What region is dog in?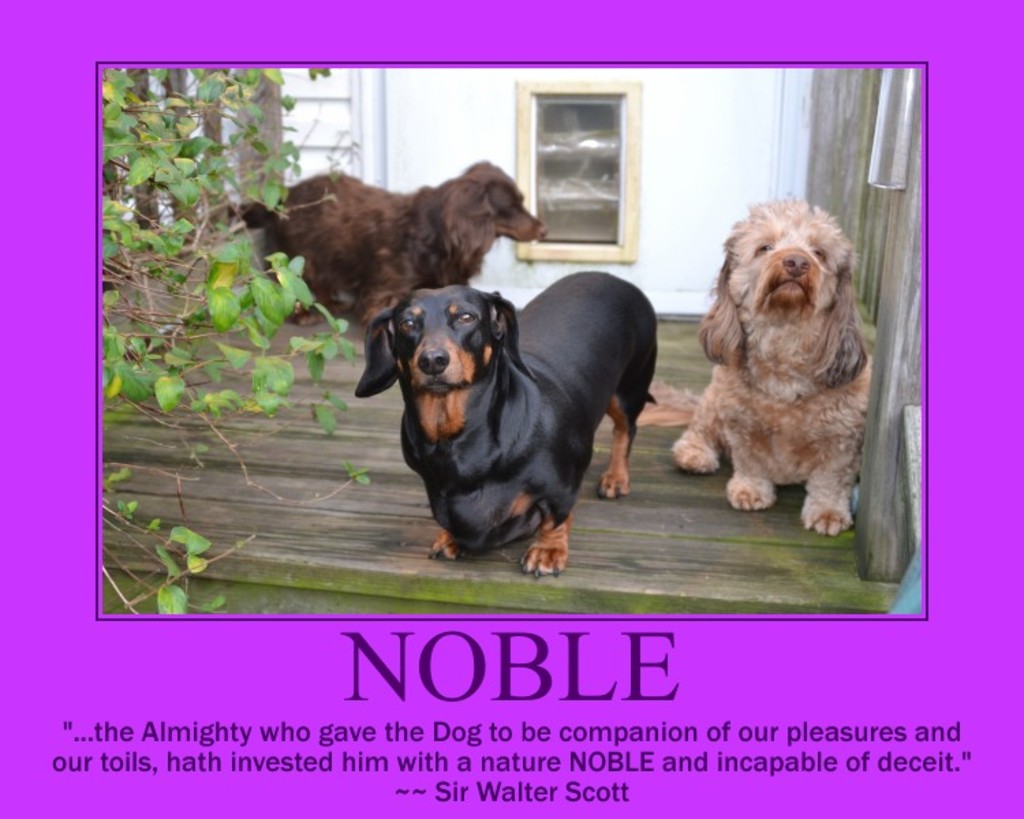
<region>649, 199, 875, 536</region>.
